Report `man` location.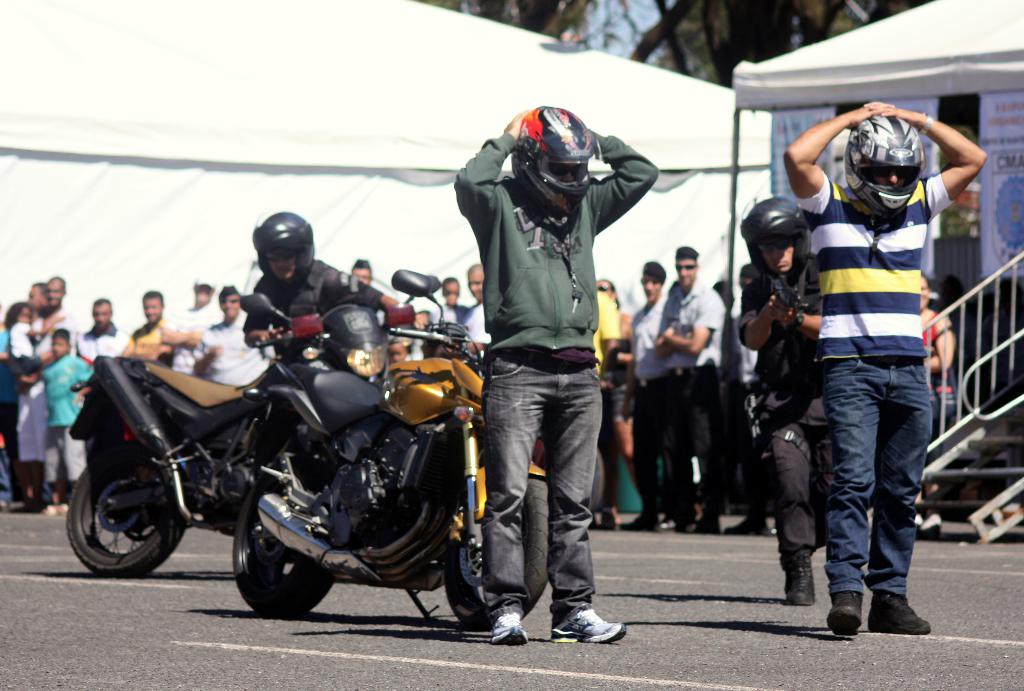
Report: <bbox>652, 248, 727, 535</bbox>.
